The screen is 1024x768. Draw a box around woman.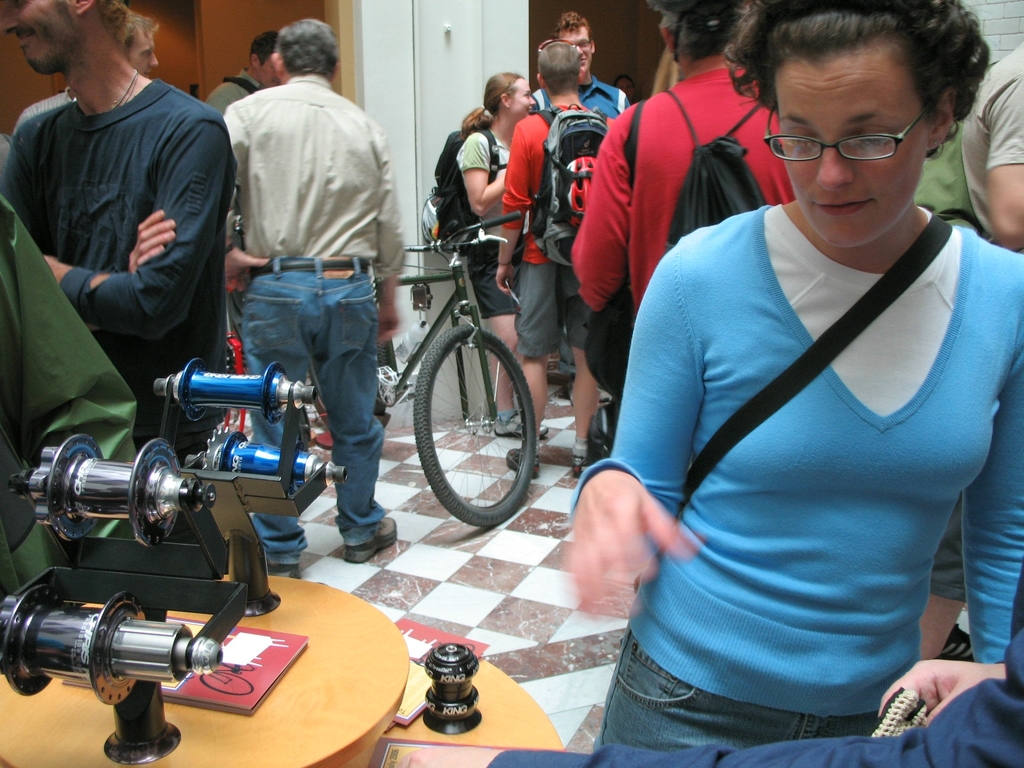
locate(449, 65, 554, 437).
